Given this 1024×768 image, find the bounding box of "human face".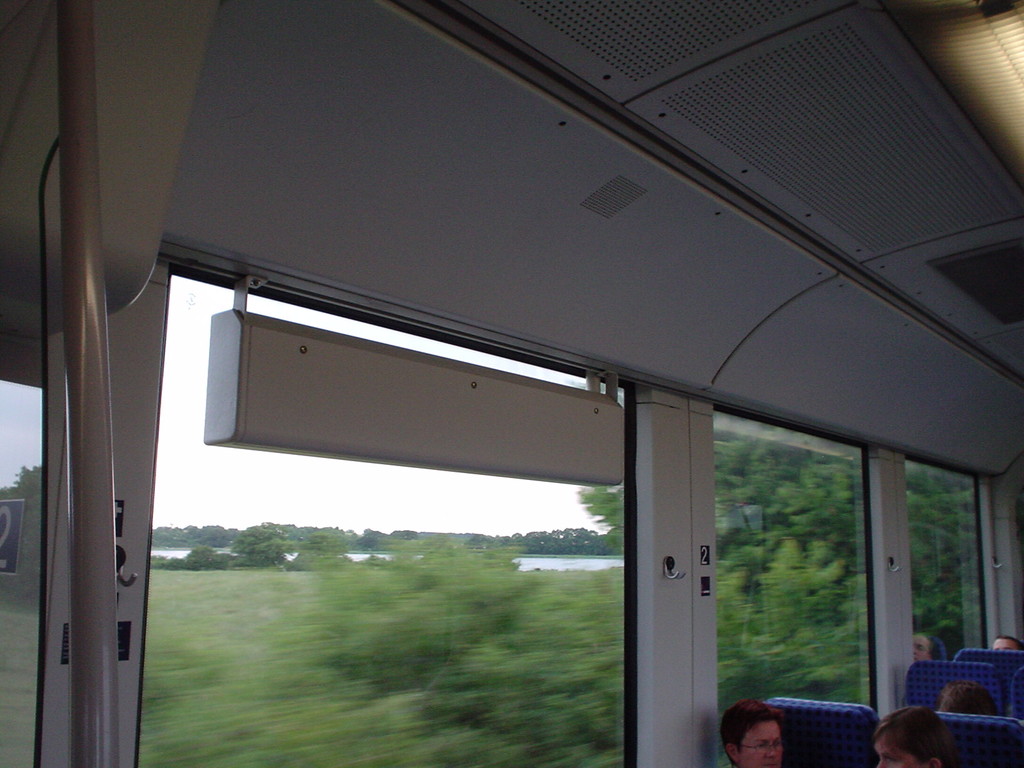
x1=997 y1=639 x2=1016 y2=653.
